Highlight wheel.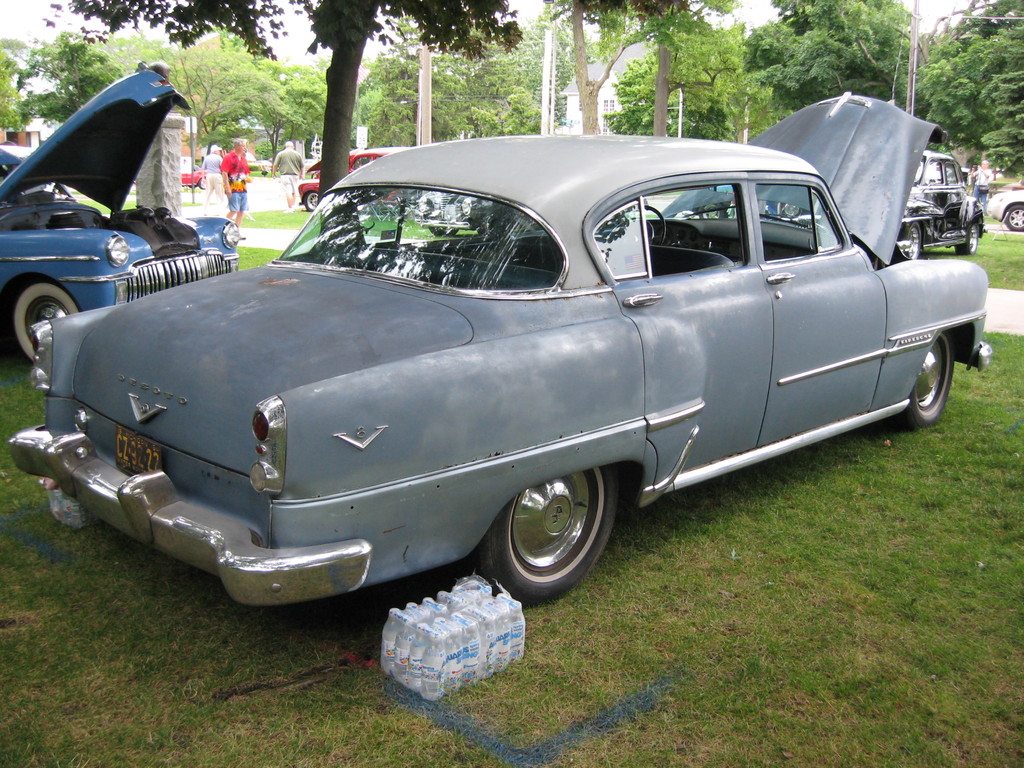
Highlighted region: rect(197, 174, 206, 189).
